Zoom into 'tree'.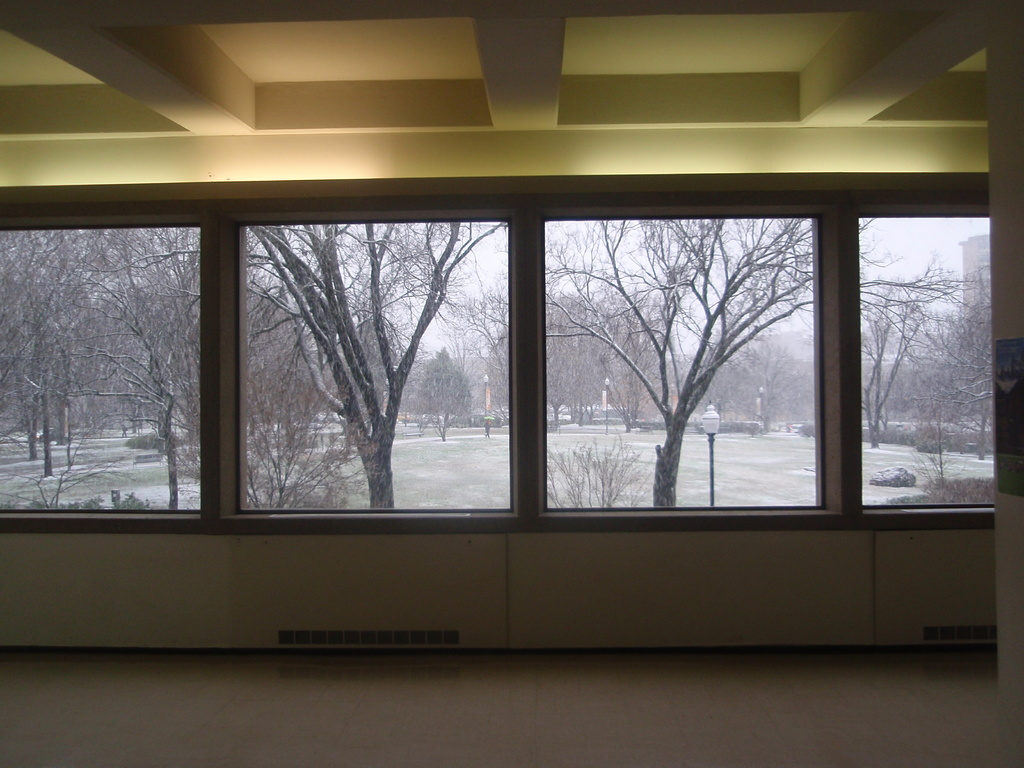
Zoom target: l=408, t=345, r=479, b=447.
